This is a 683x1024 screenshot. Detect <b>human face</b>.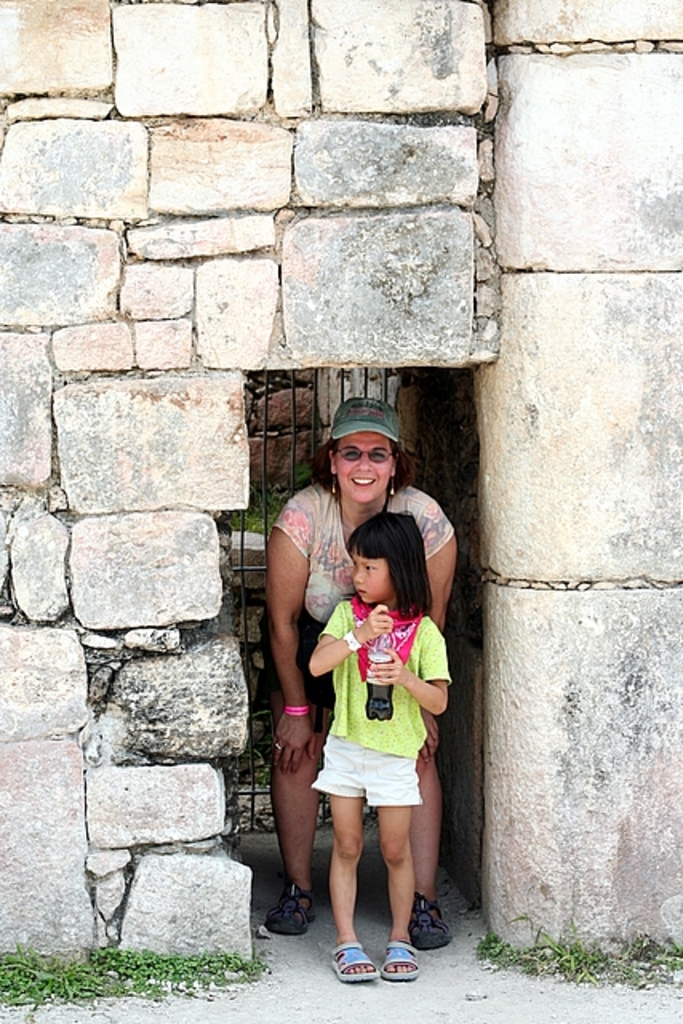
{"left": 330, "top": 427, "right": 384, "bottom": 502}.
